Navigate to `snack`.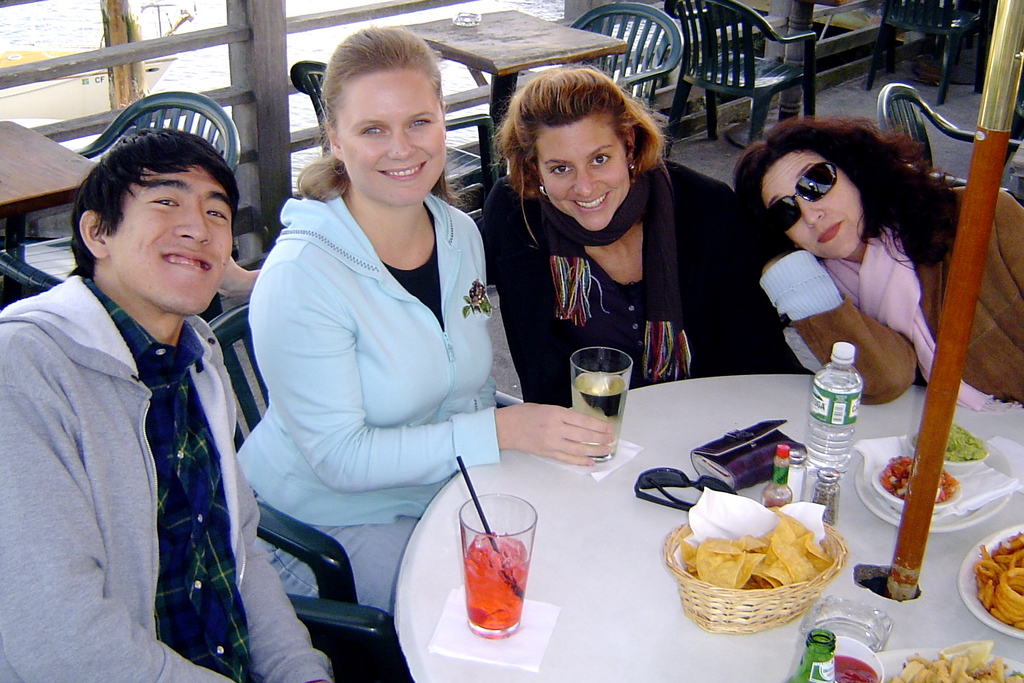
Navigation target: x1=668, y1=506, x2=851, y2=631.
